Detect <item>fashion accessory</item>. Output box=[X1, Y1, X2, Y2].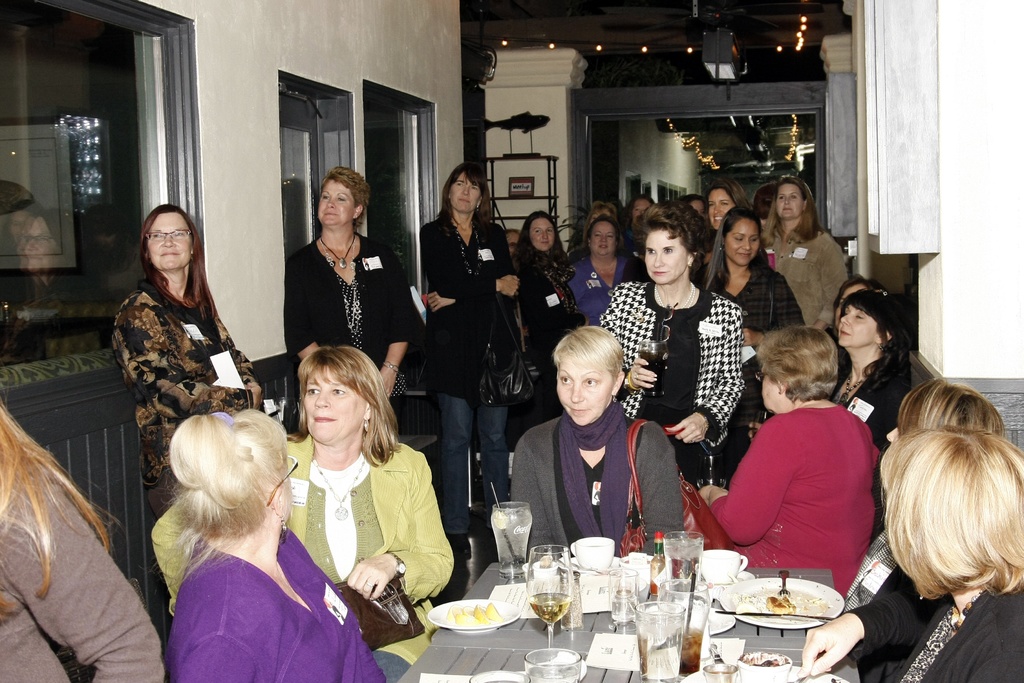
box=[658, 285, 692, 313].
